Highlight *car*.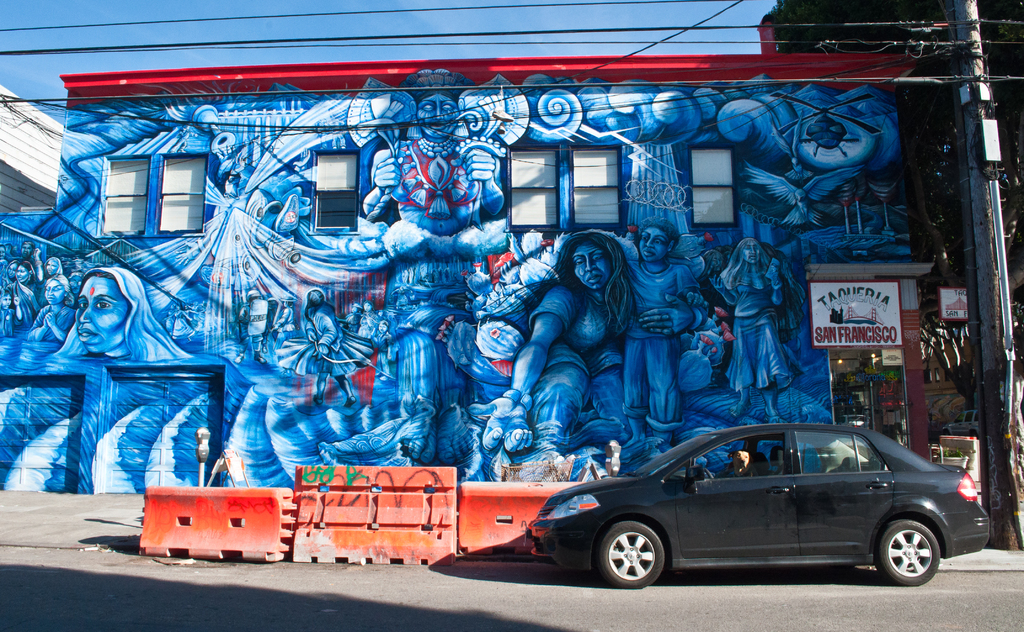
Highlighted region: {"left": 503, "top": 426, "right": 972, "bottom": 599}.
